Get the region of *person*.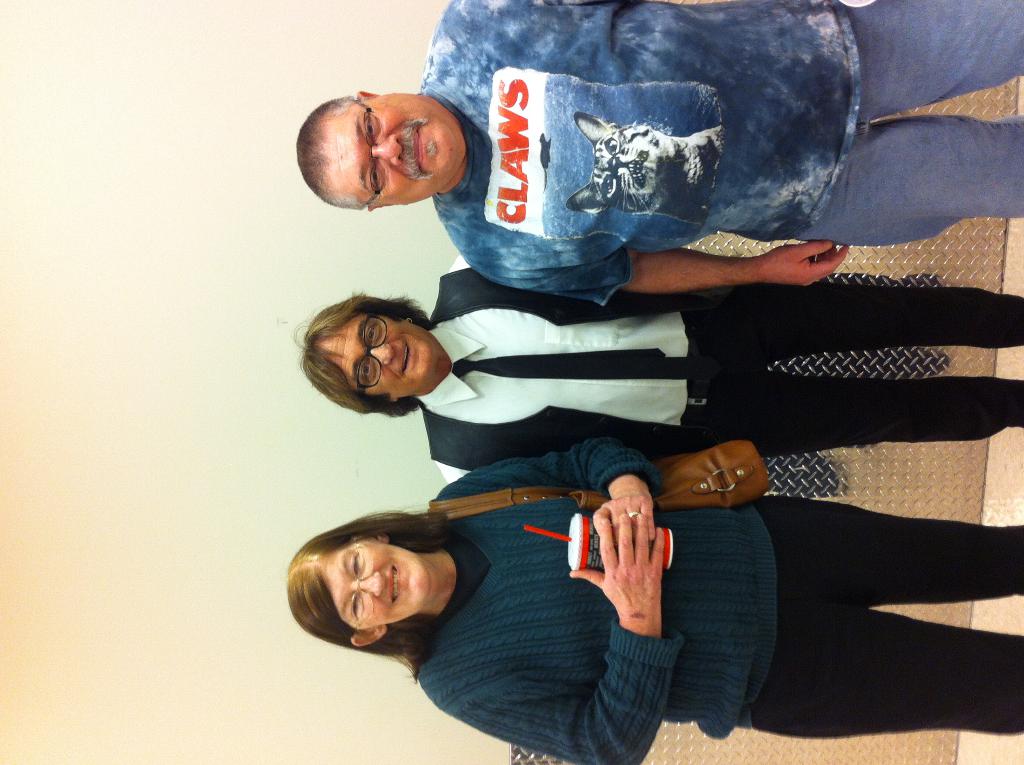
295 245 1021 487.
